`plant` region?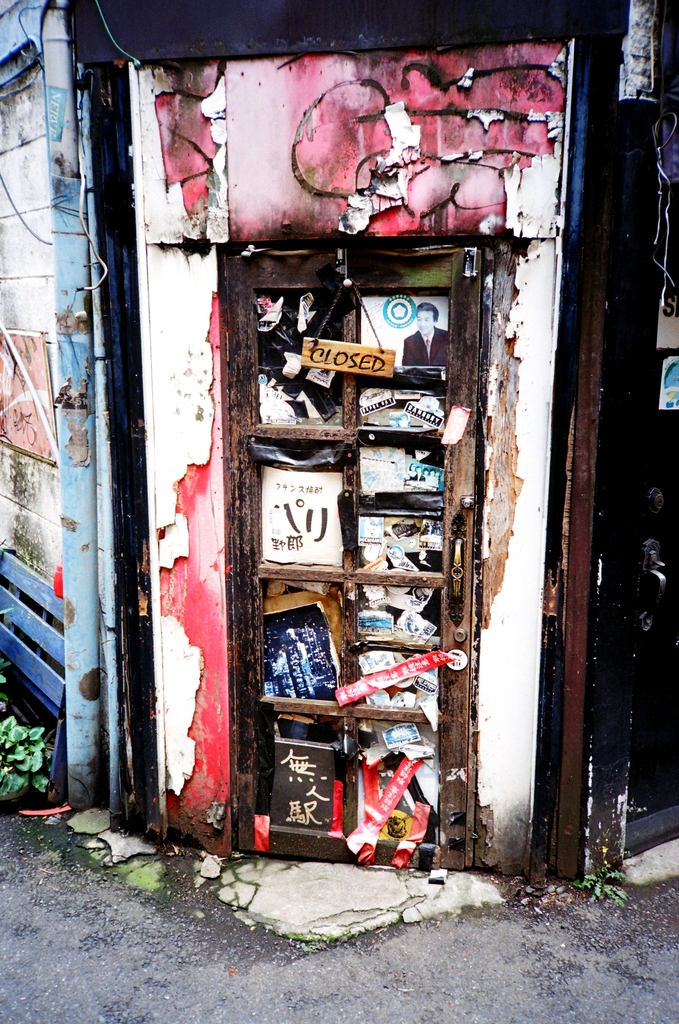
box=[1, 691, 67, 815]
